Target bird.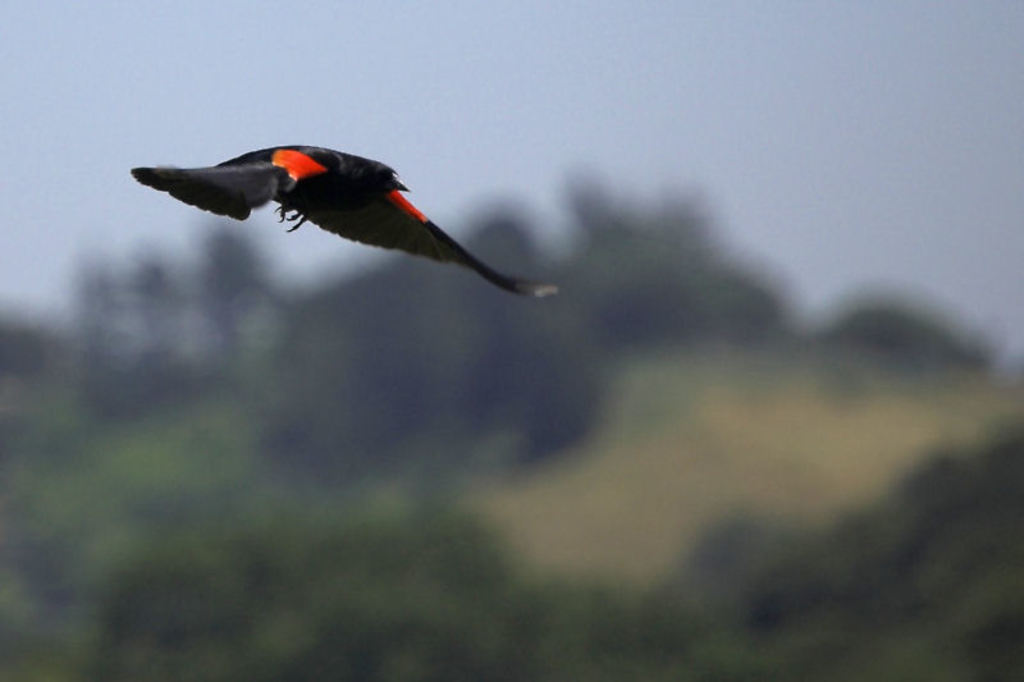
Target region: BBox(150, 138, 539, 288).
